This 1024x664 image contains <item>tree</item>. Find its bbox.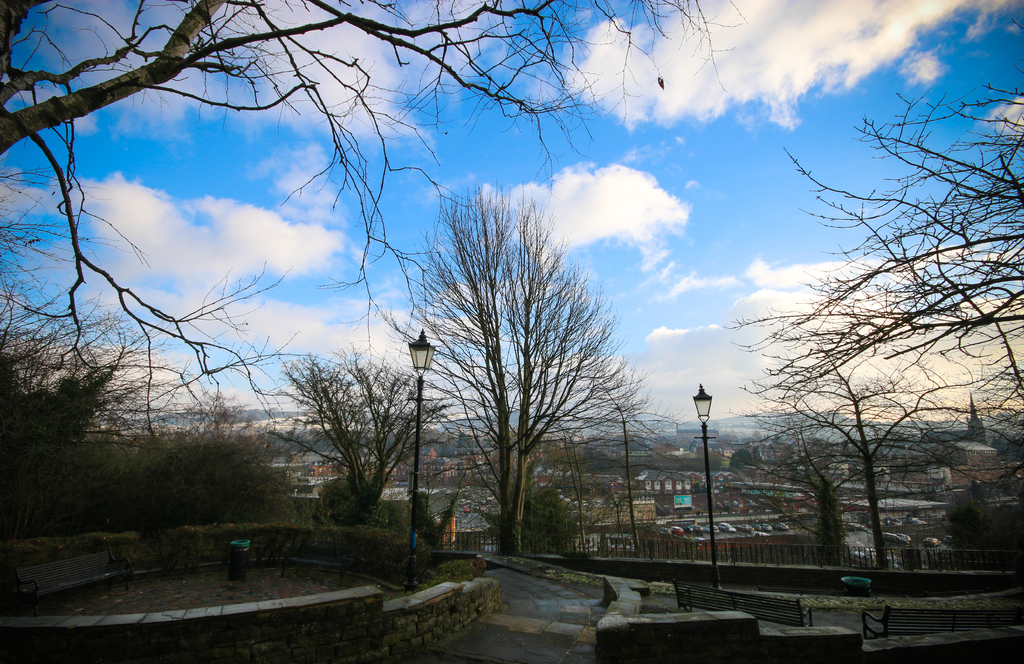
box(525, 482, 587, 556).
